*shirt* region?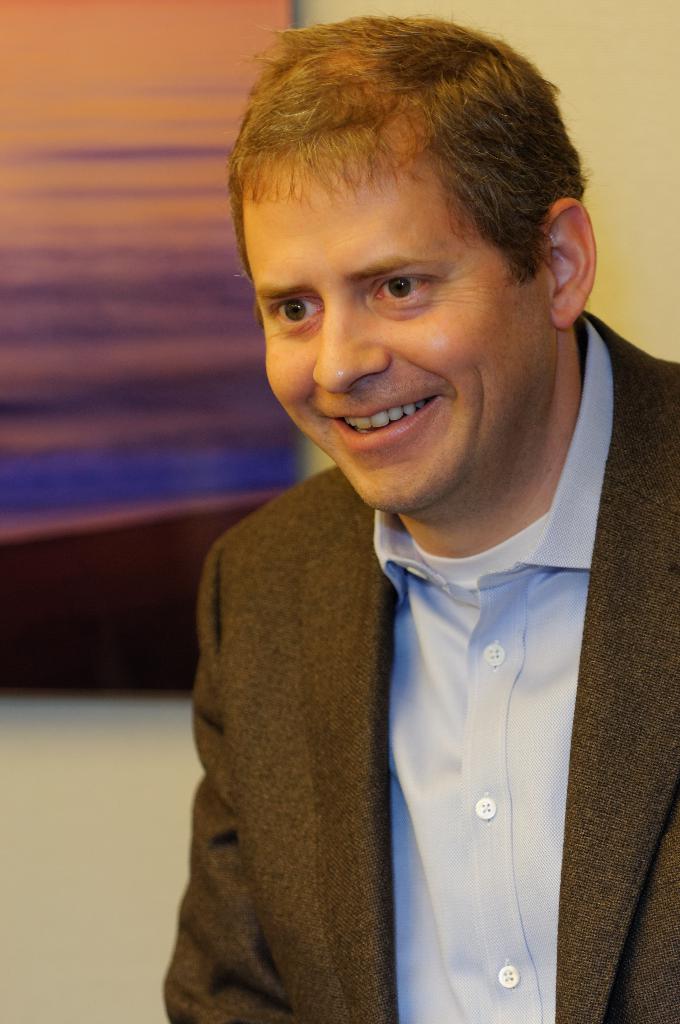
<box>378,316,615,1023</box>
